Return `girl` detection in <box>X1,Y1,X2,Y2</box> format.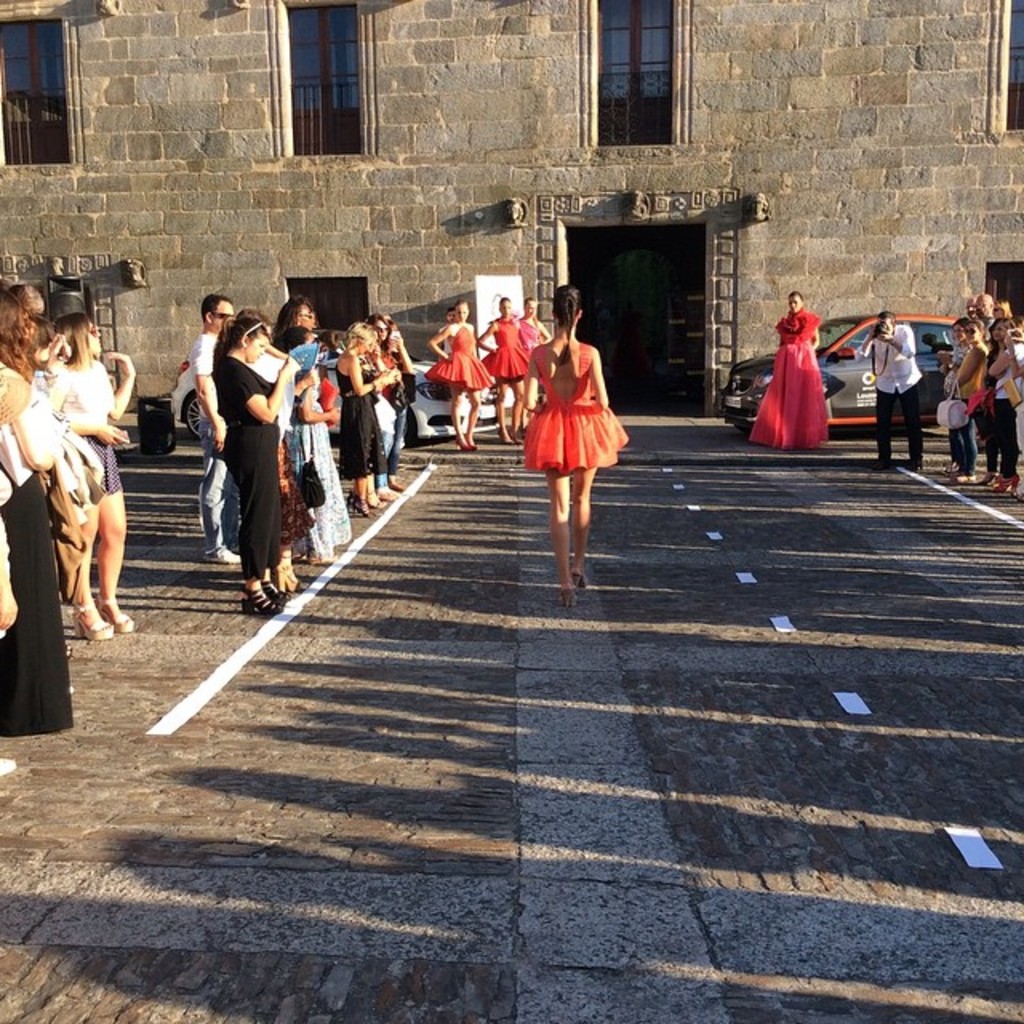
<box>427,296,486,446</box>.
